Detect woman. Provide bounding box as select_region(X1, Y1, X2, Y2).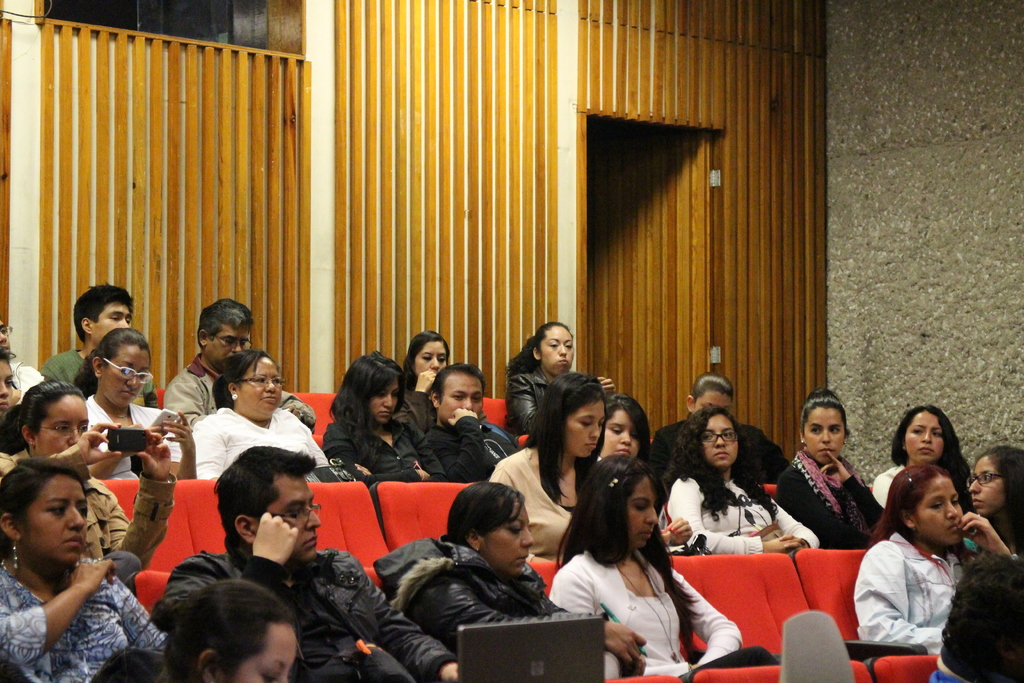
select_region(394, 328, 446, 415).
